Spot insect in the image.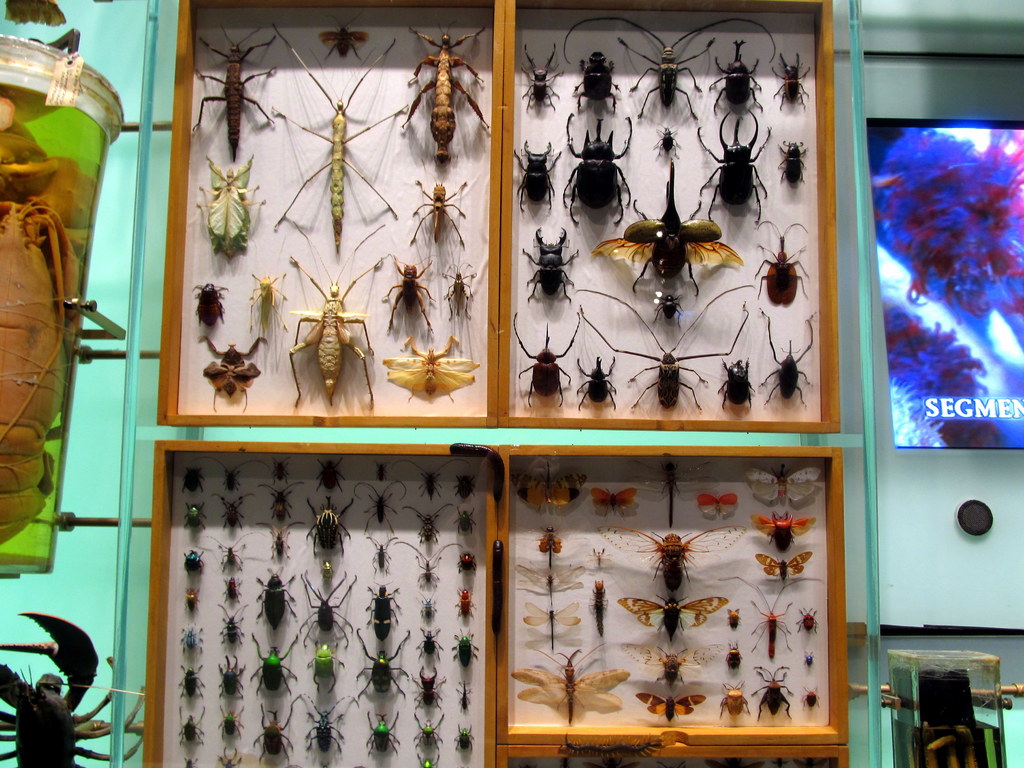
insect found at crop(698, 494, 738, 518).
